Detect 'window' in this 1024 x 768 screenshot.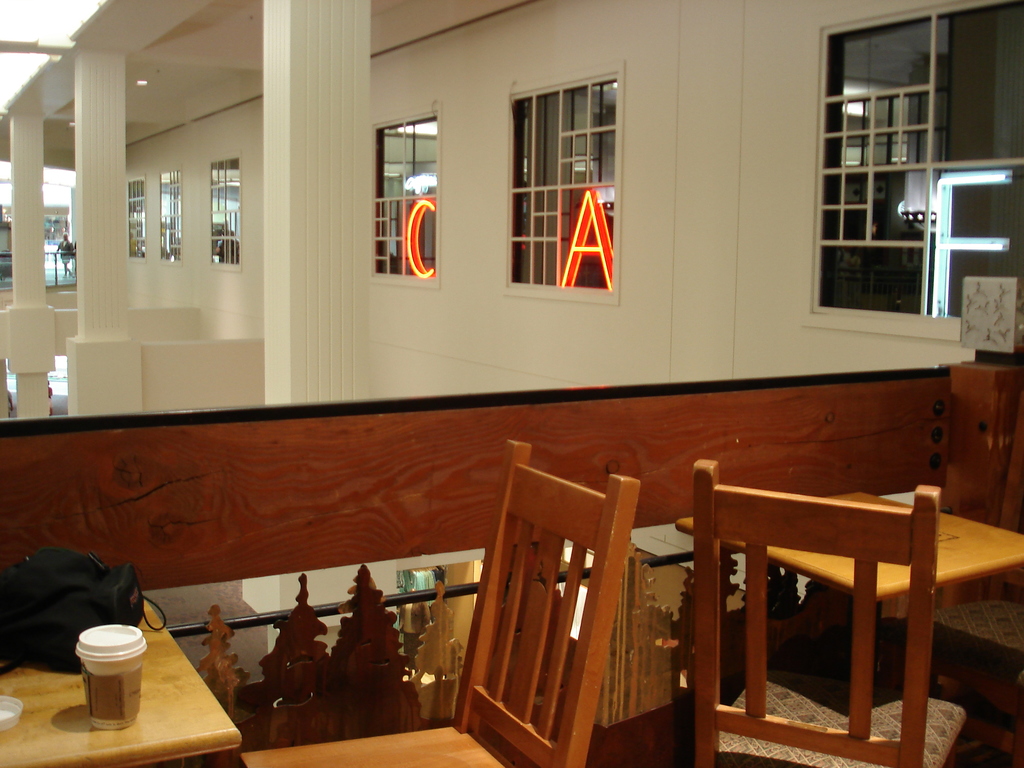
Detection: crop(371, 109, 440, 287).
